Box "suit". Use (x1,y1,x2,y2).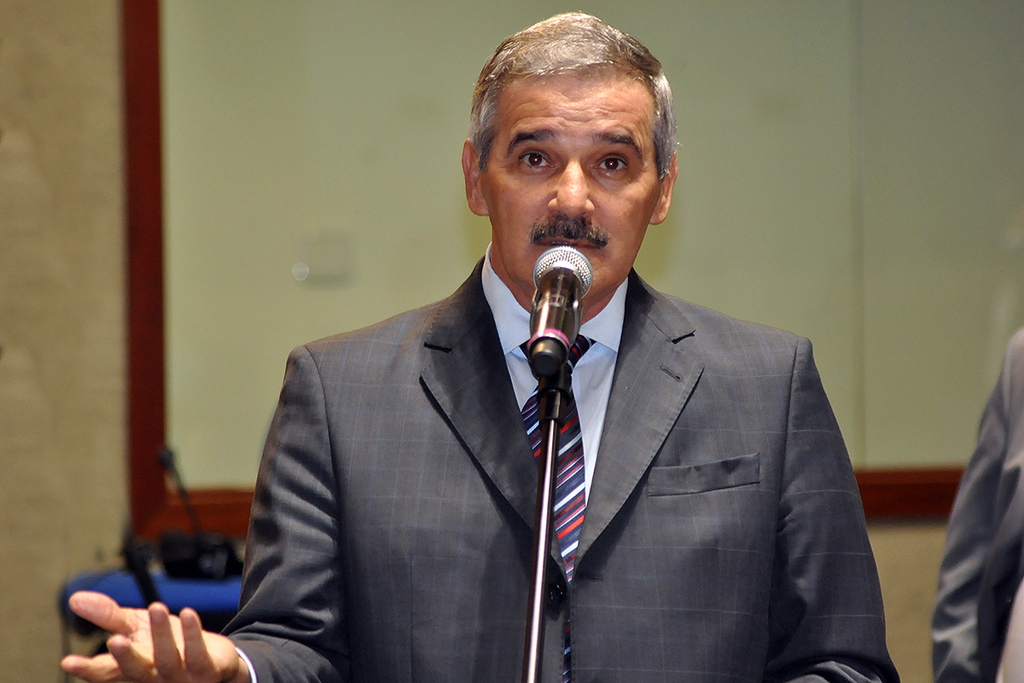
(929,326,1023,682).
